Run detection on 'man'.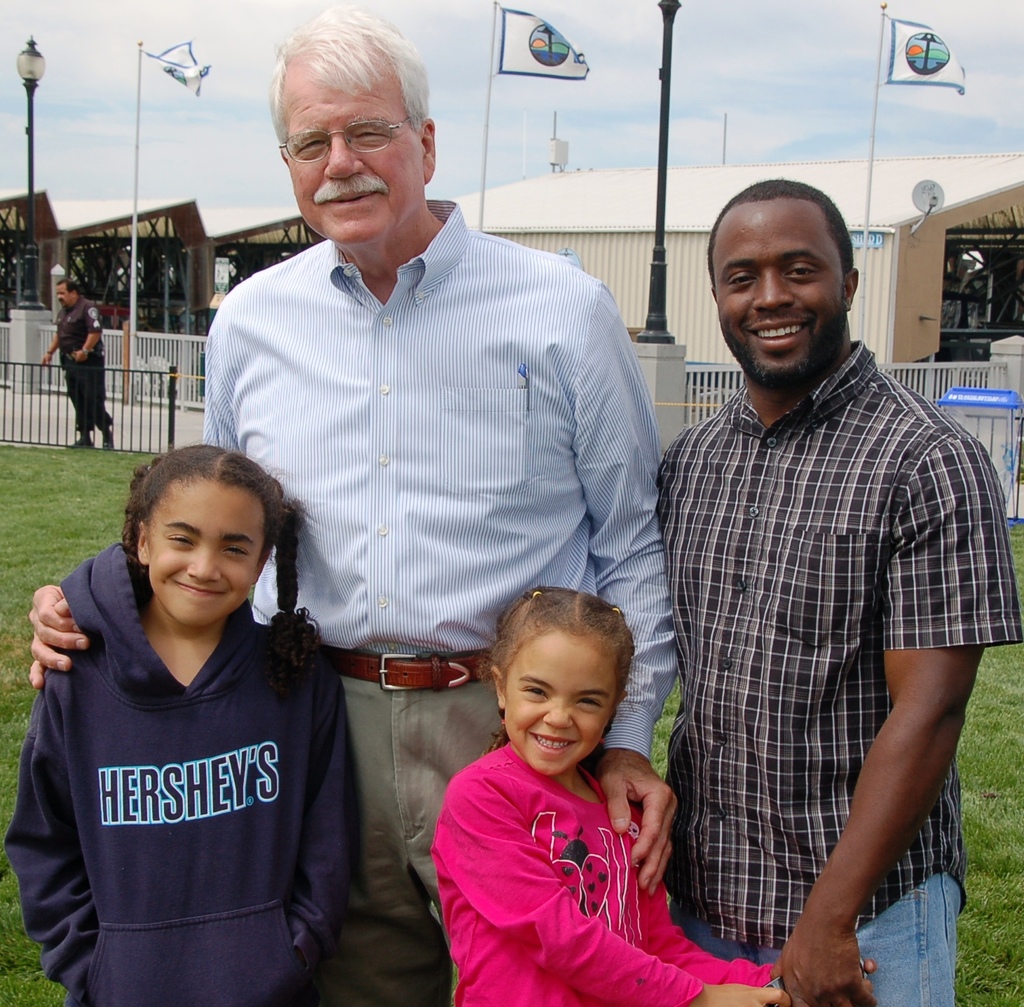
Result: <region>32, 1, 678, 1006</region>.
